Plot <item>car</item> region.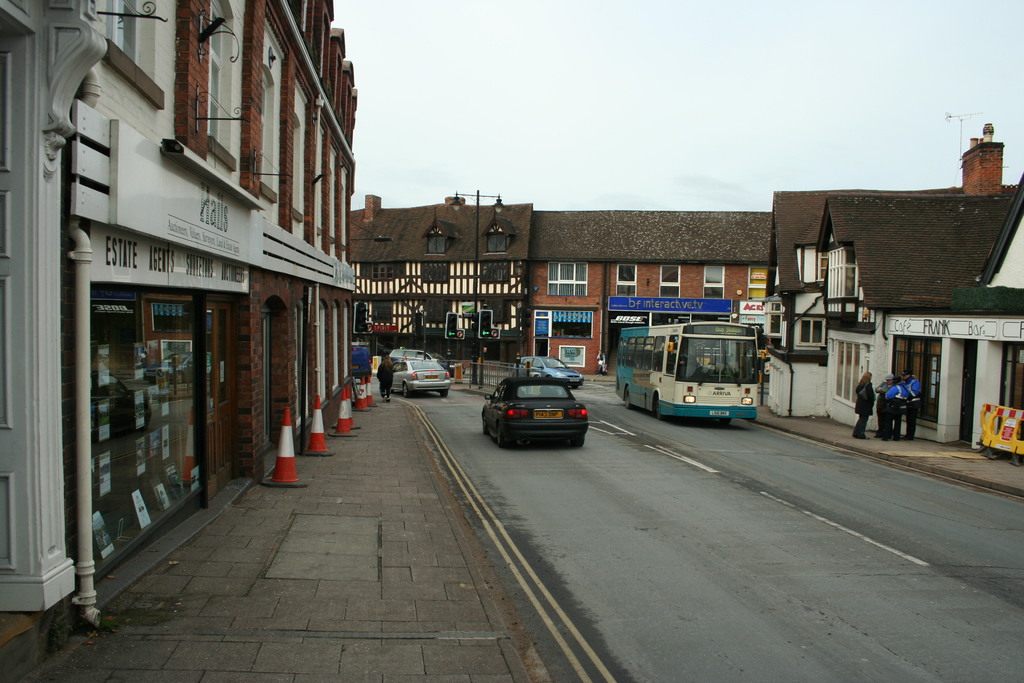
Plotted at (521,354,582,383).
